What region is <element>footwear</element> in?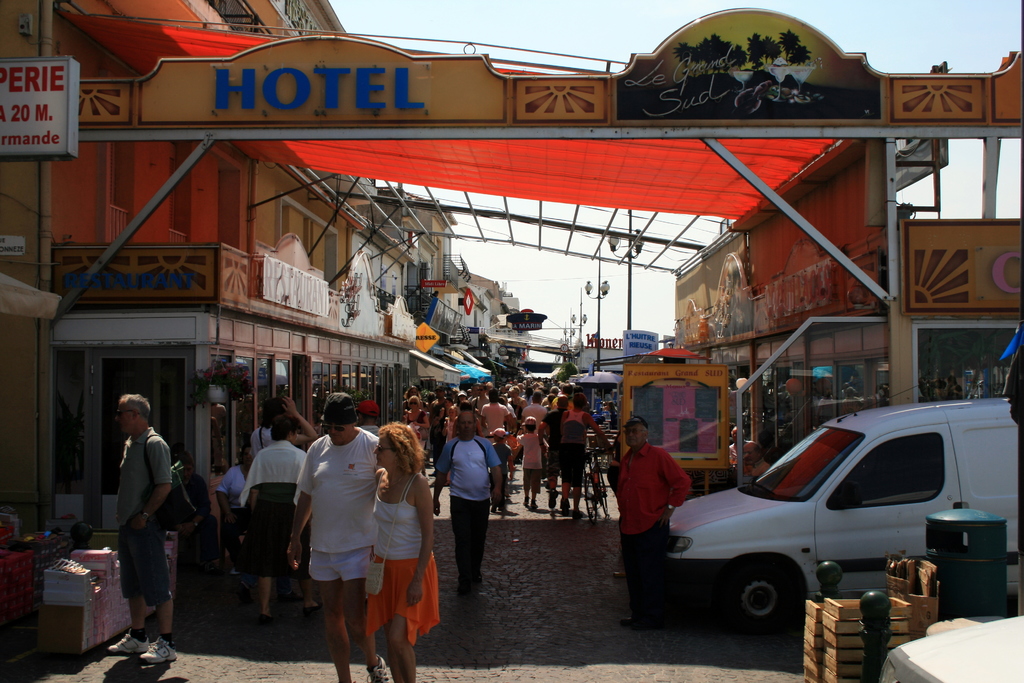
141/638/176/664.
